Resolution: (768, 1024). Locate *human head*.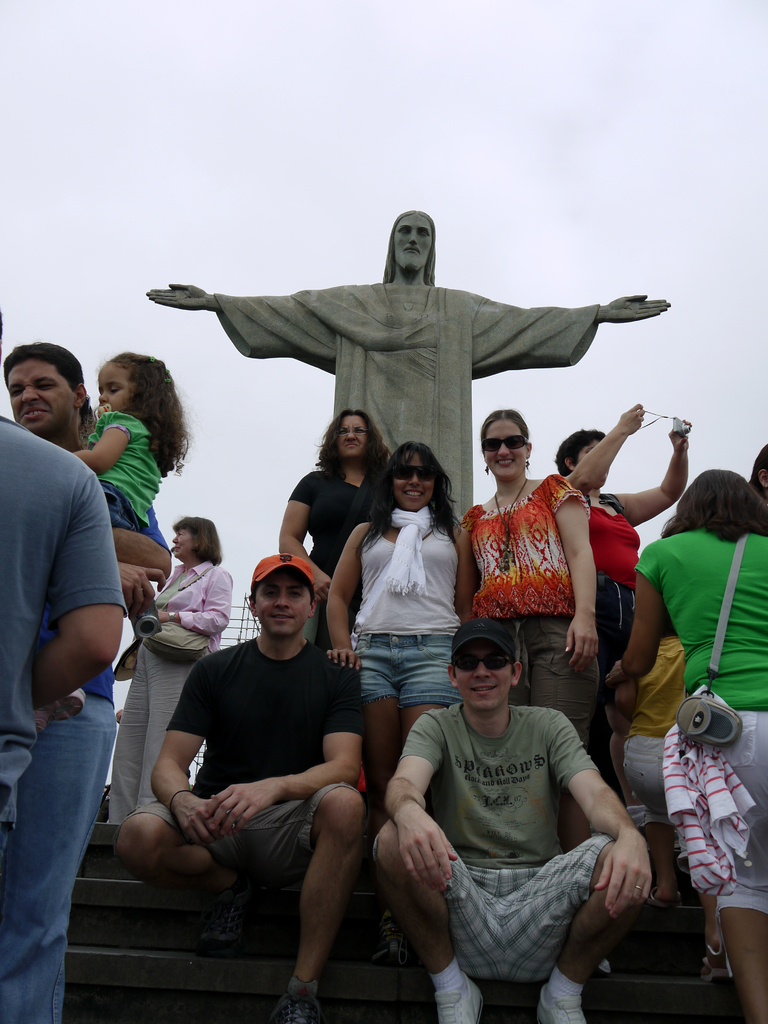
Rect(381, 211, 443, 271).
